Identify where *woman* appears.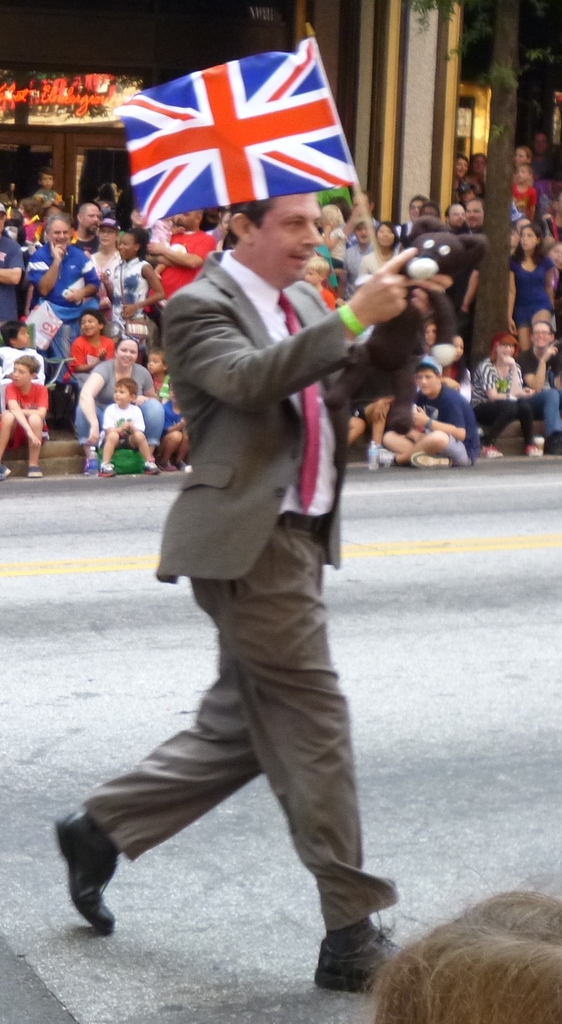
Appears at box=[96, 225, 167, 367].
